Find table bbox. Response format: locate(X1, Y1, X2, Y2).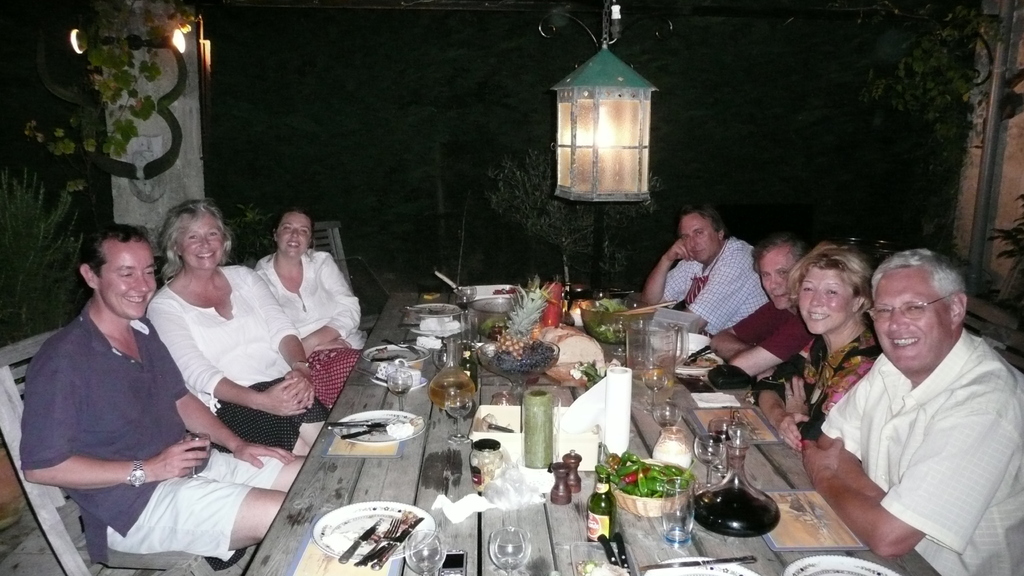
locate(160, 284, 959, 567).
